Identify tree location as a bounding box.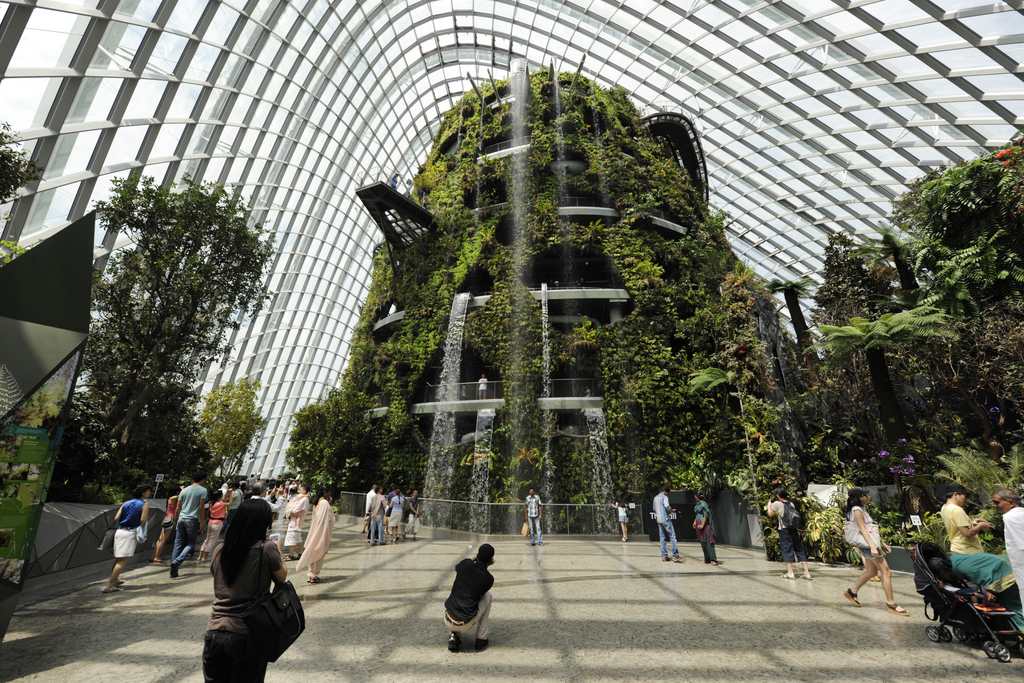
[49, 172, 283, 506].
